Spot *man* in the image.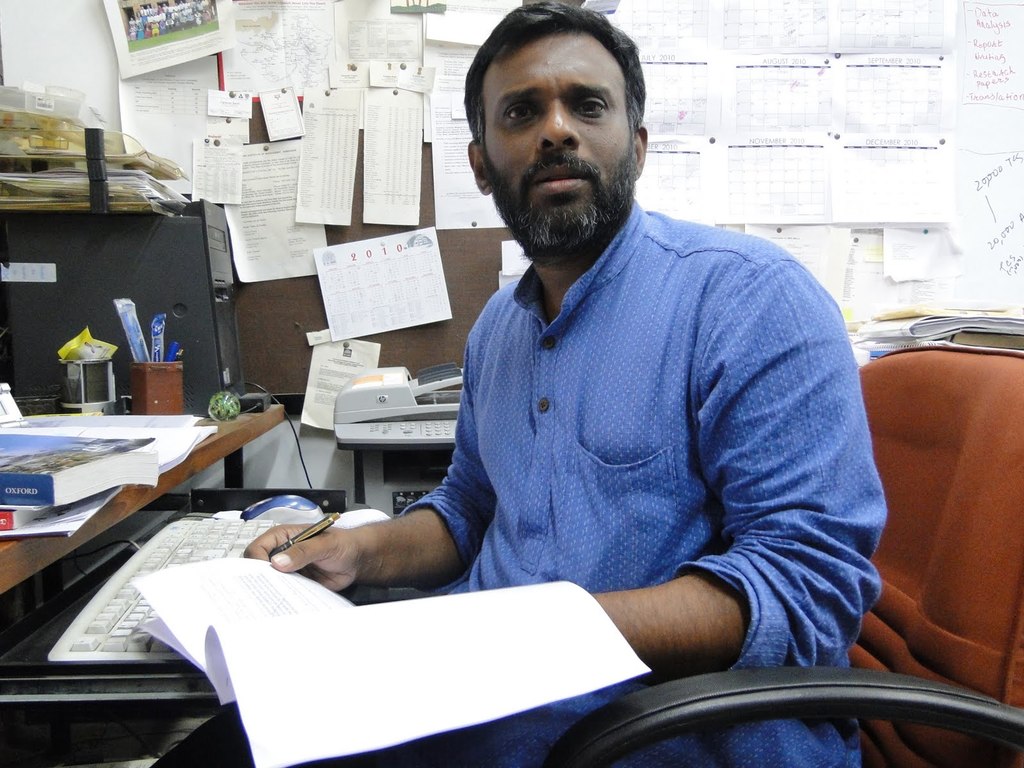
*man* found at Rect(147, 1, 888, 767).
